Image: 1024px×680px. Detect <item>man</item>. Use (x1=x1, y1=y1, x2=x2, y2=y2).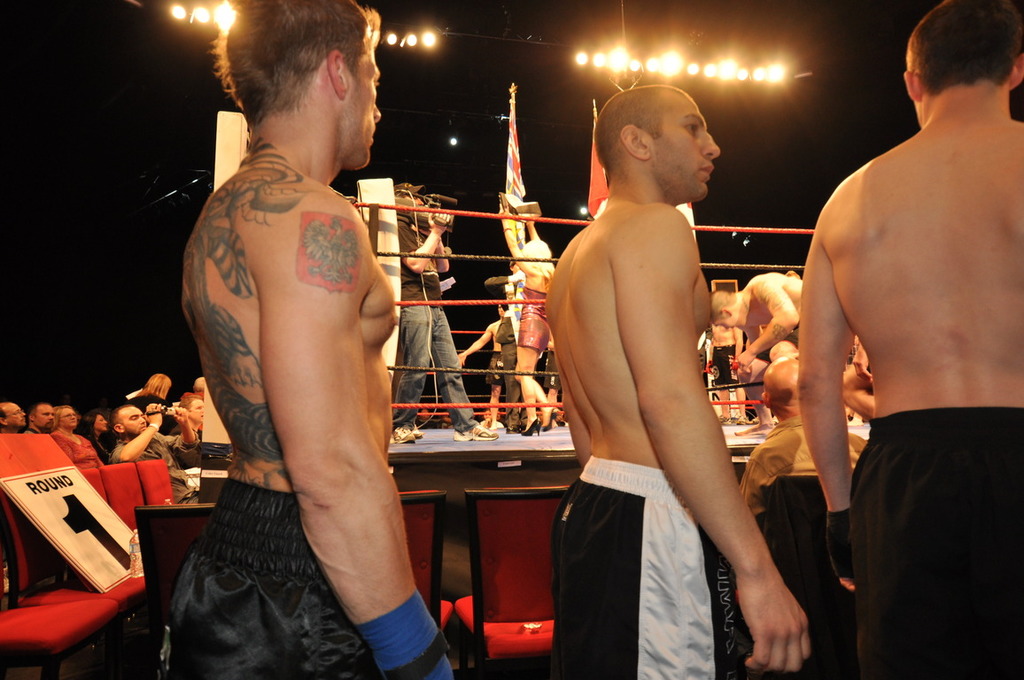
(x1=787, y1=0, x2=1016, y2=657).
